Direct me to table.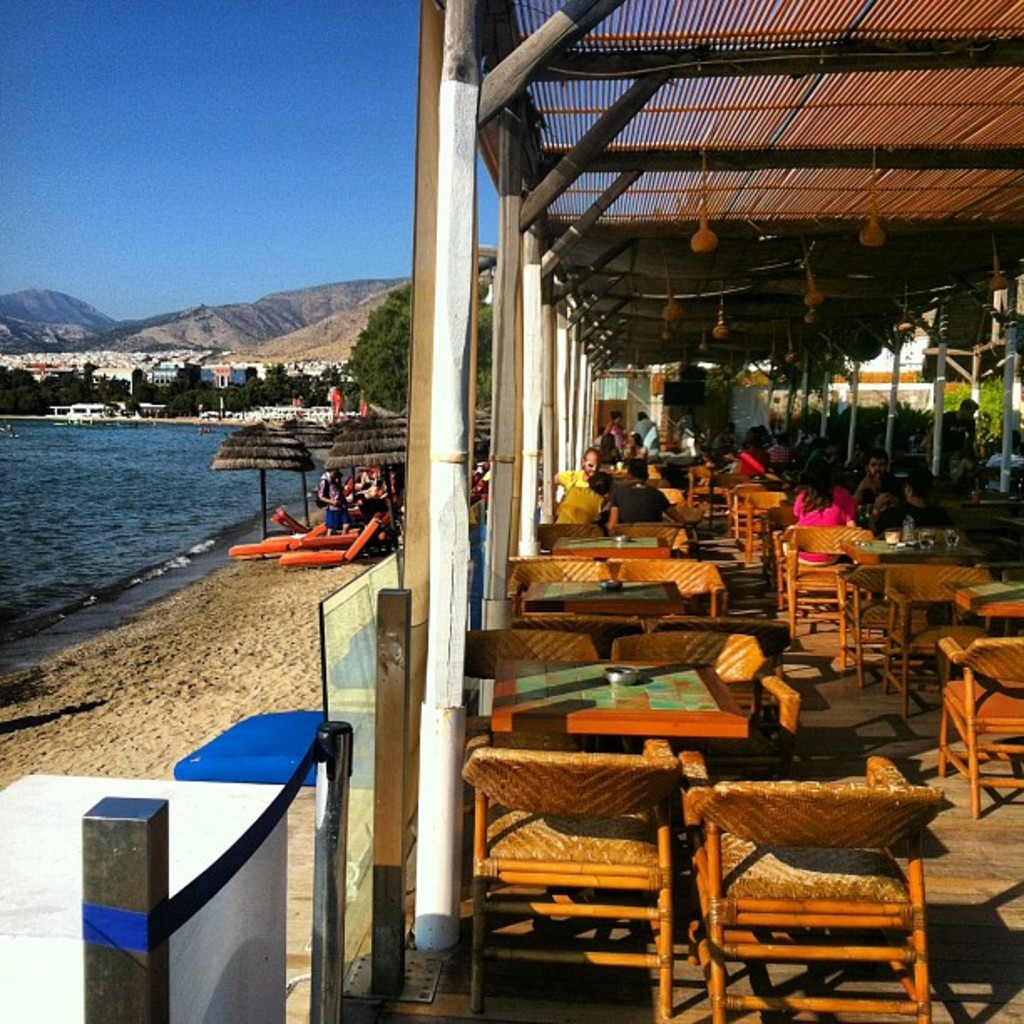
Direction: 944 571 1022 619.
